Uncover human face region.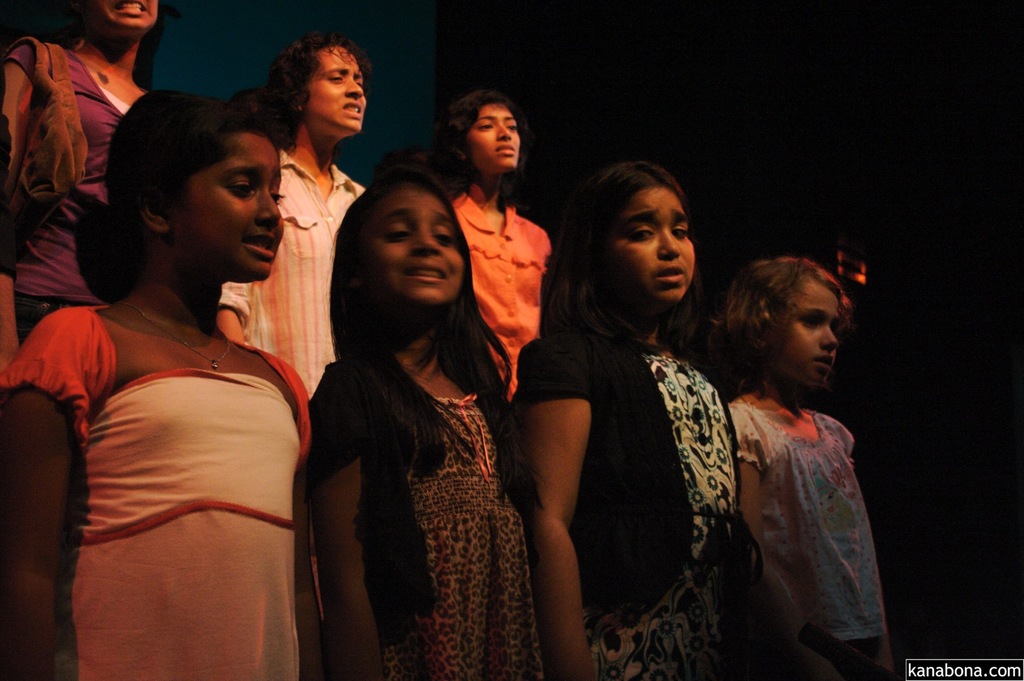
Uncovered: {"x1": 764, "y1": 292, "x2": 835, "y2": 404}.
